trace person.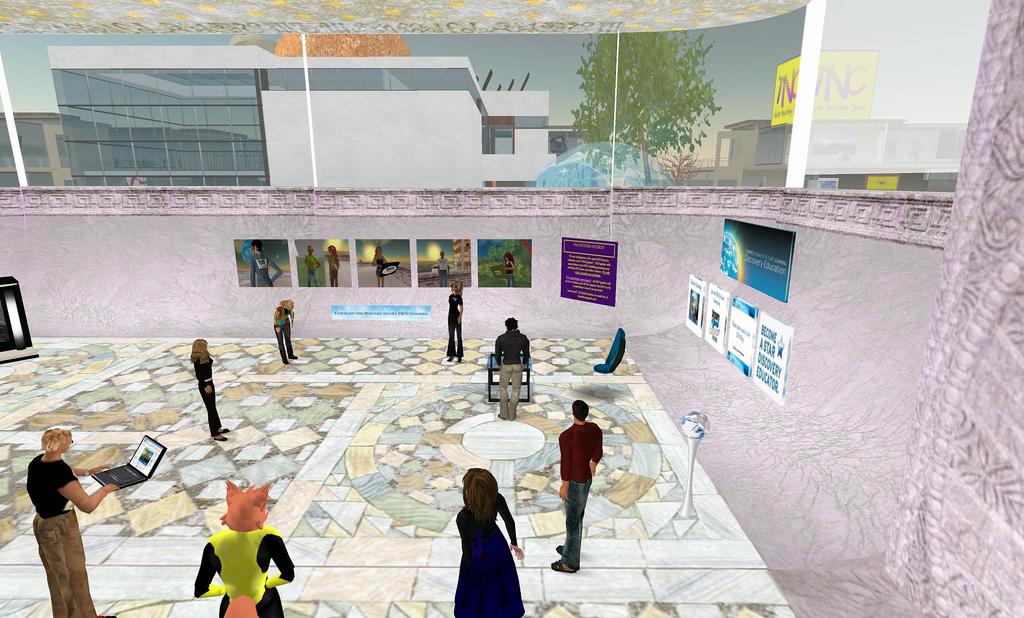
Traced to (189, 473, 297, 617).
